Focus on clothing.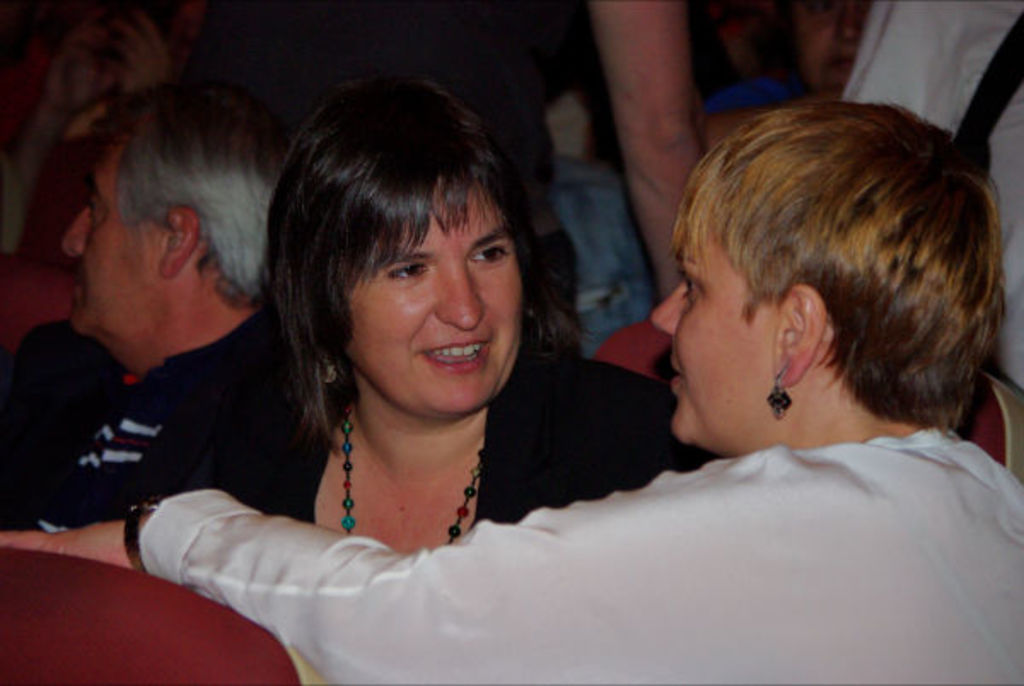
Focused at bbox=(835, 0, 1022, 391).
